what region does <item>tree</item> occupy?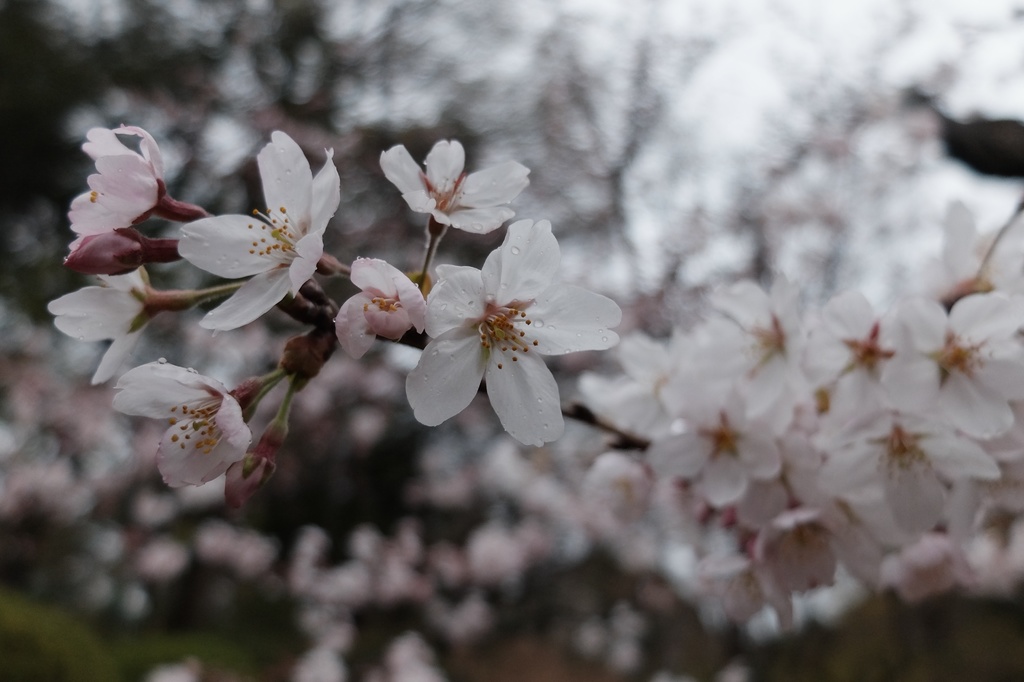
0:0:1023:661.
